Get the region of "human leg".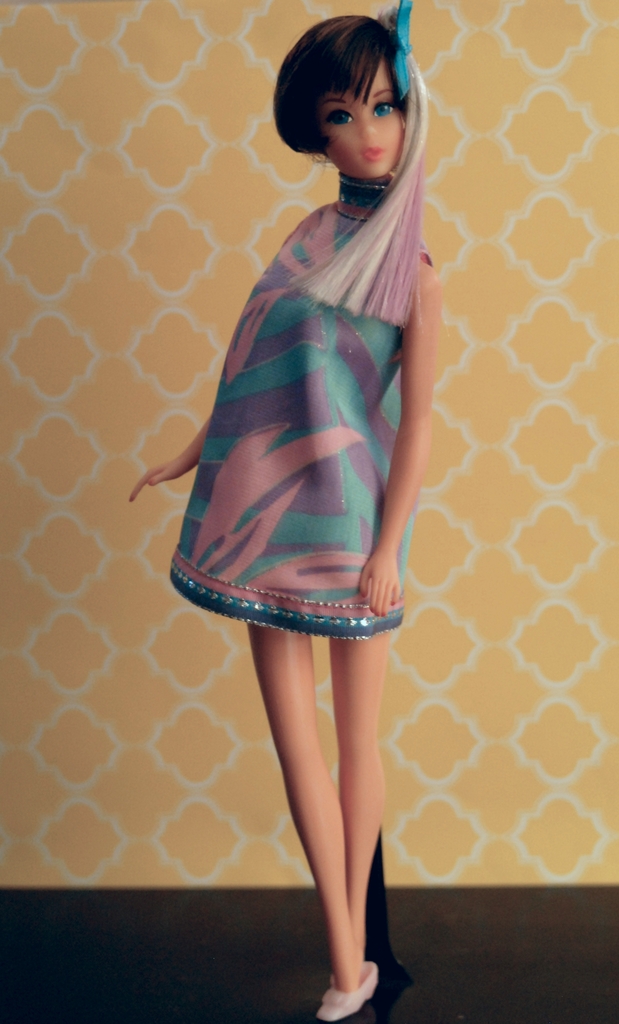
BBox(329, 436, 385, 1002).
